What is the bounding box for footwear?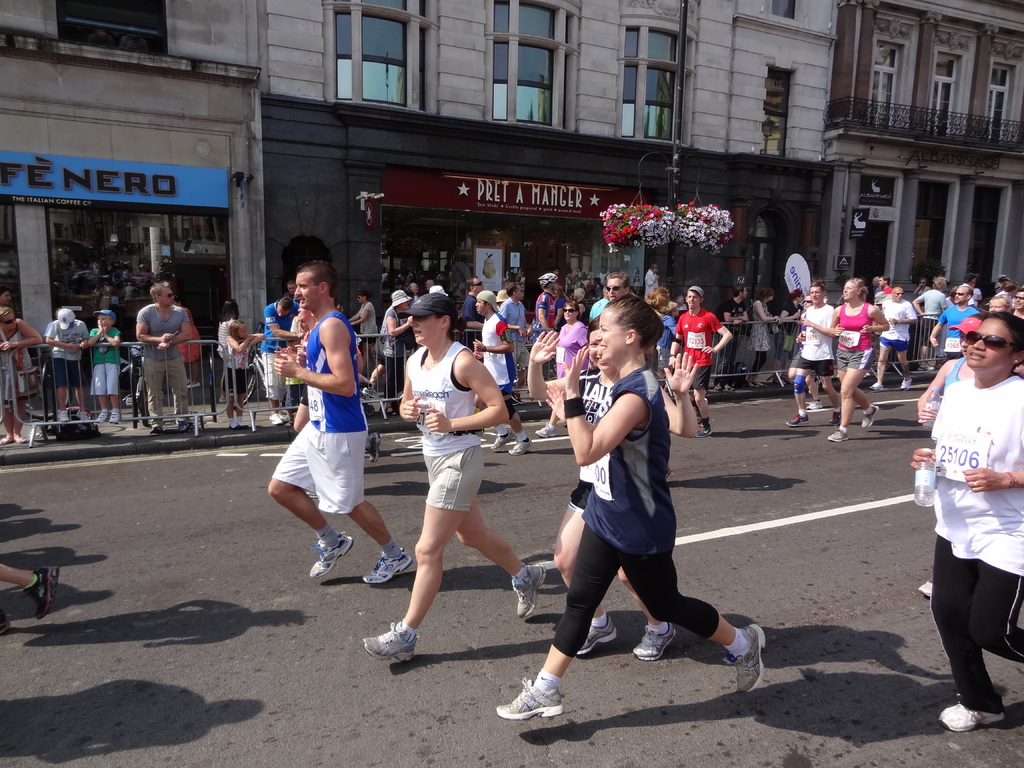
bbox(267, 410, 280, 424).
